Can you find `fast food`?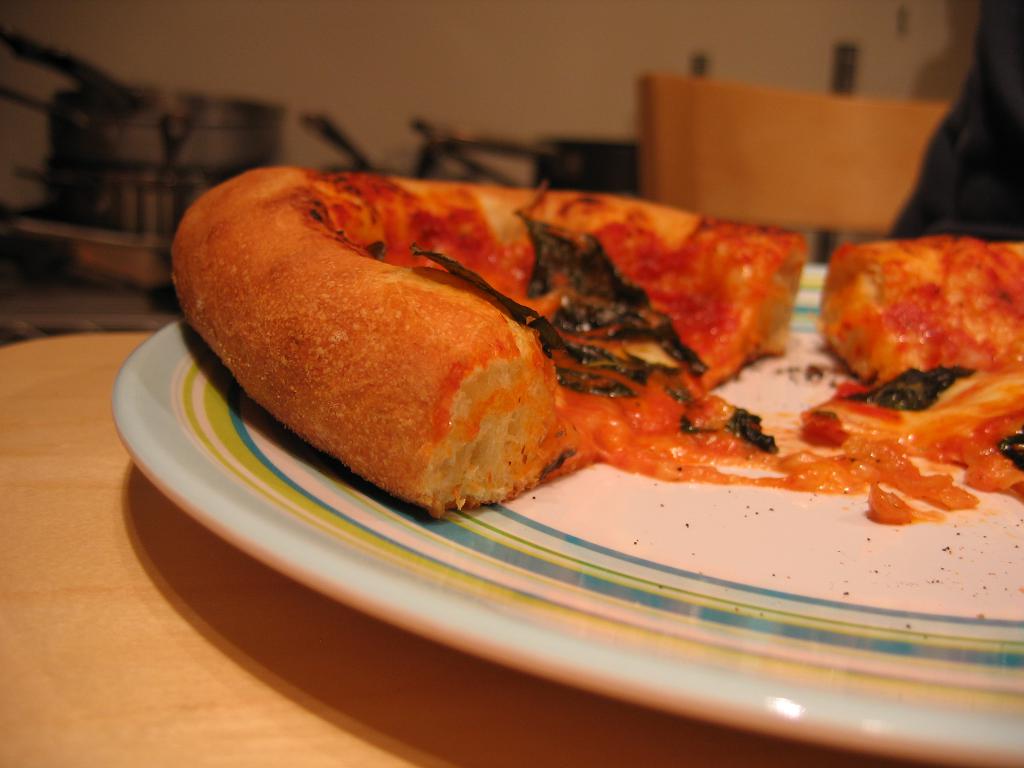
Yes, bounding box: bbox(817, 232, 1007, 403).
